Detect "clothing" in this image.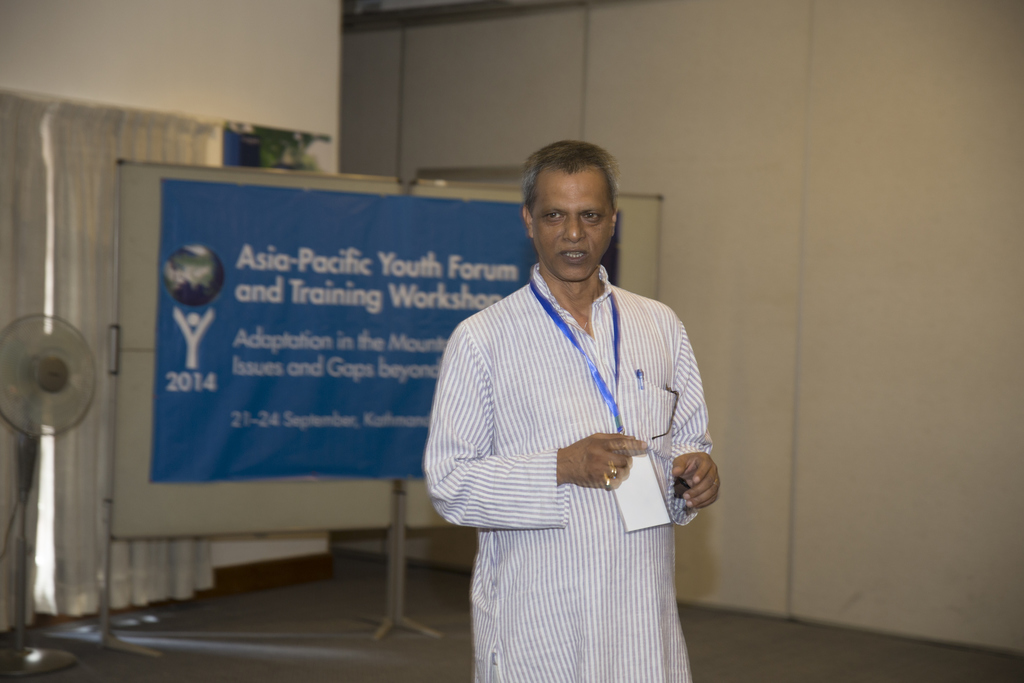
Detection: crop(432, 261, 708, 646).
